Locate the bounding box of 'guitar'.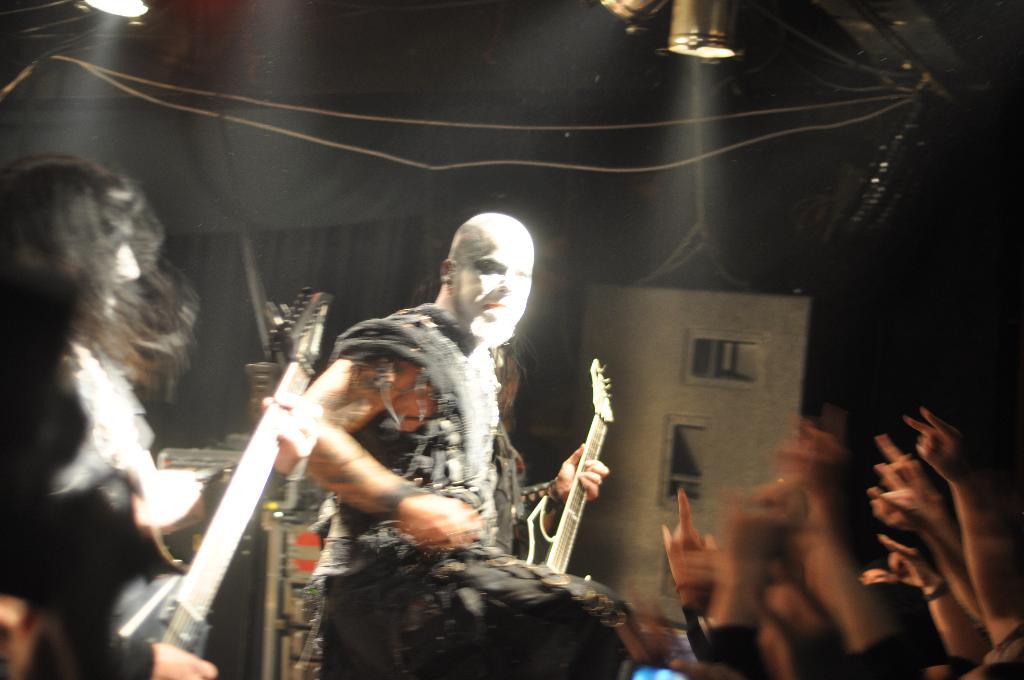
Bounding box: left=108, top=287, right=330, bottom=679.
